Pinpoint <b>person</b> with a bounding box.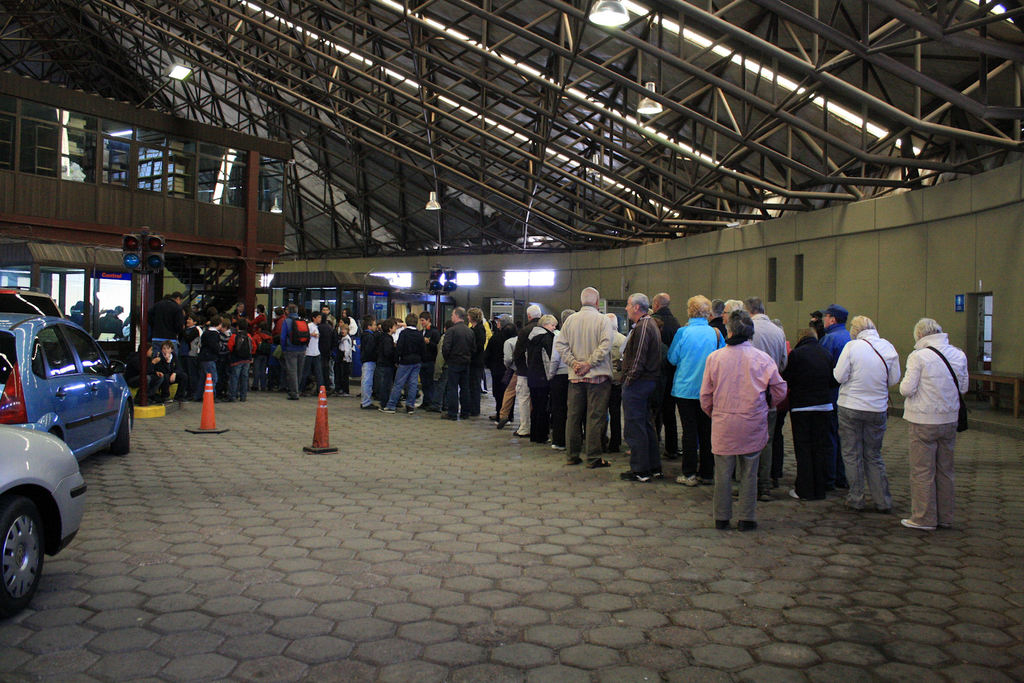
[618,291,666,482].
